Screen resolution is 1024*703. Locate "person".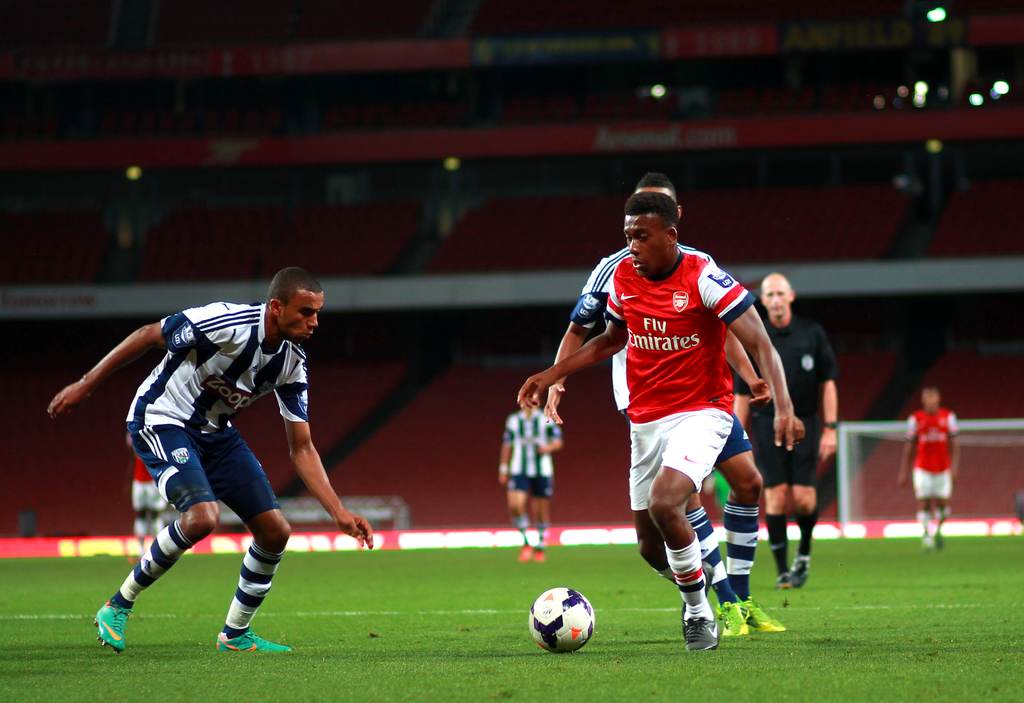
<bbox>543, 171, 788, 633</bbox>.
